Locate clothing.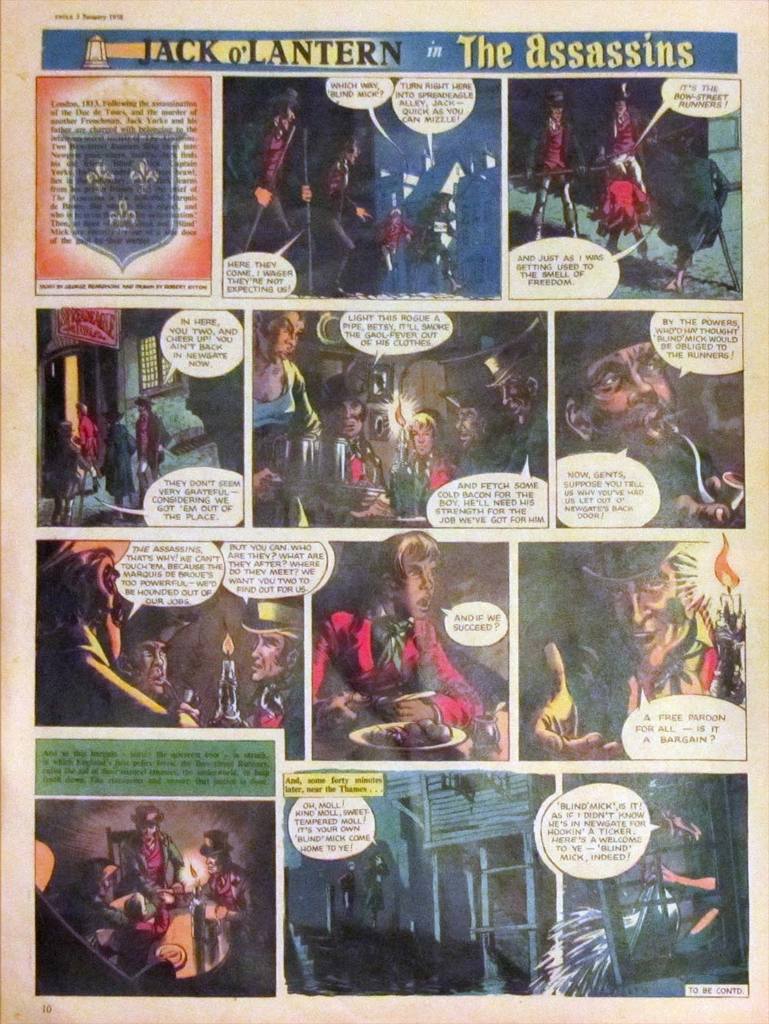
Bounding box: 519:631:725:760.
